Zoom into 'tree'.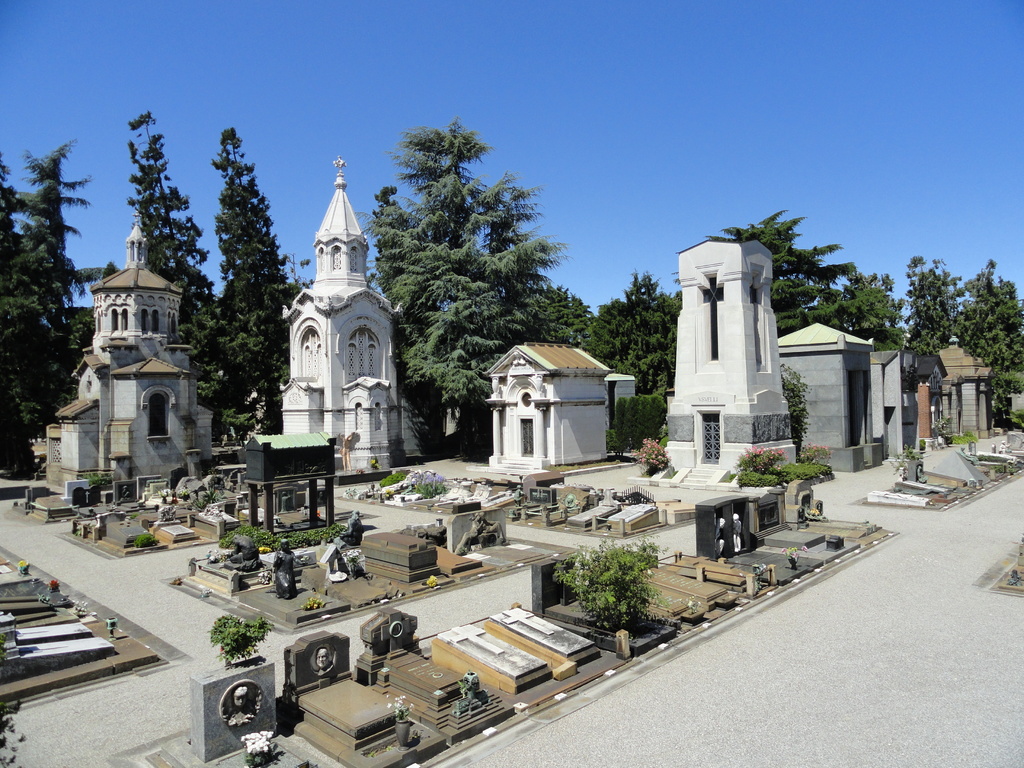
Zoom target: {"x1": 227, "y1": 599, "x2": 269, "y2": 662}.
